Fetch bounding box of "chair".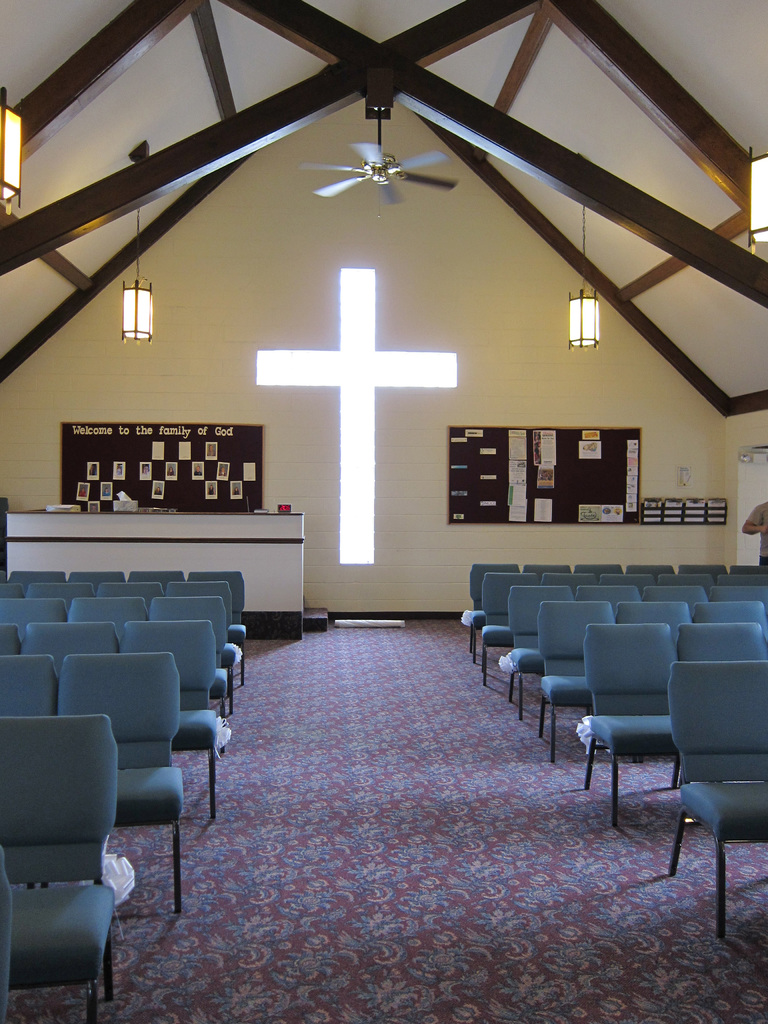
Bbox: [x1=483, y1=573, x2=534, y2=686].
